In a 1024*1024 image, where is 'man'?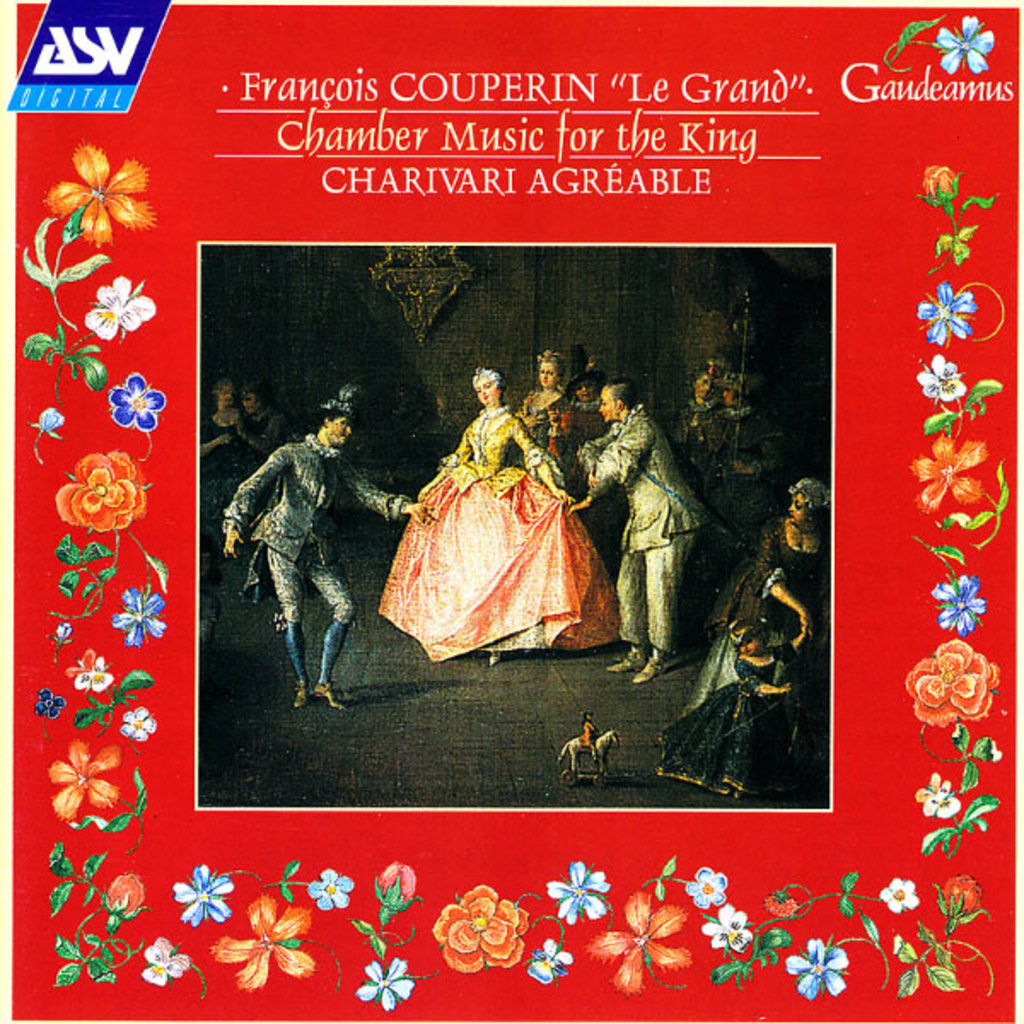
[x1=664, y1=367, x2=775, y2=563].
